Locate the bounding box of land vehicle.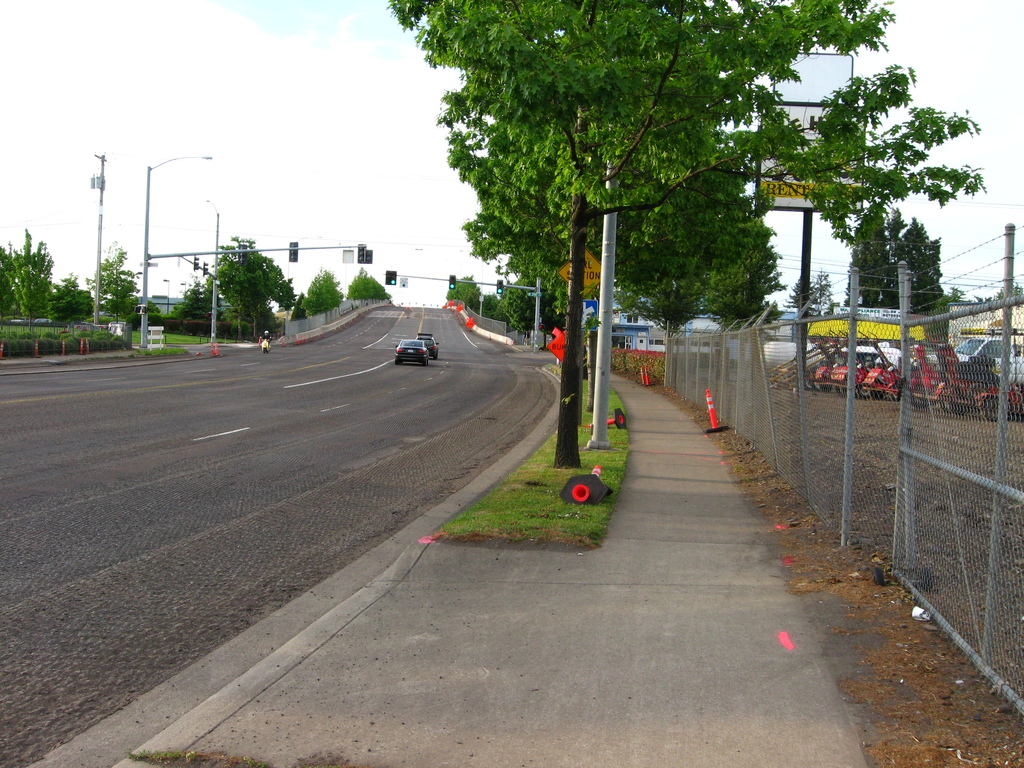
Bounding box: (415, 331, 440, 363).
